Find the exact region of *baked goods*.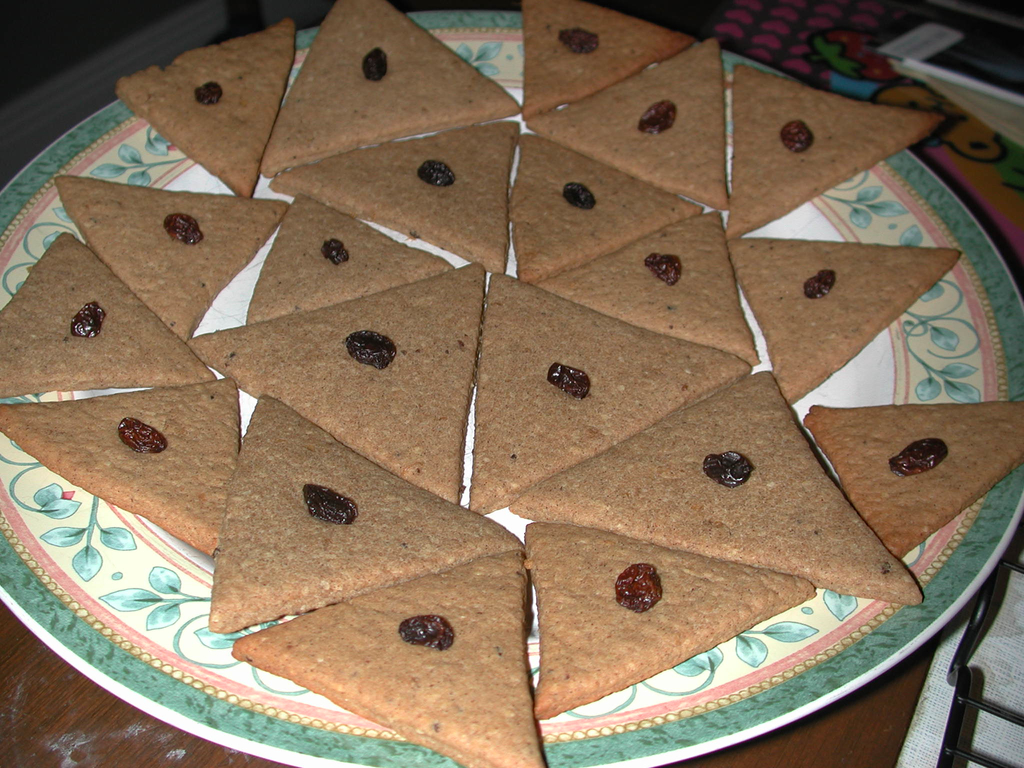
Exact region: box=[467, 271, 753, 514].
